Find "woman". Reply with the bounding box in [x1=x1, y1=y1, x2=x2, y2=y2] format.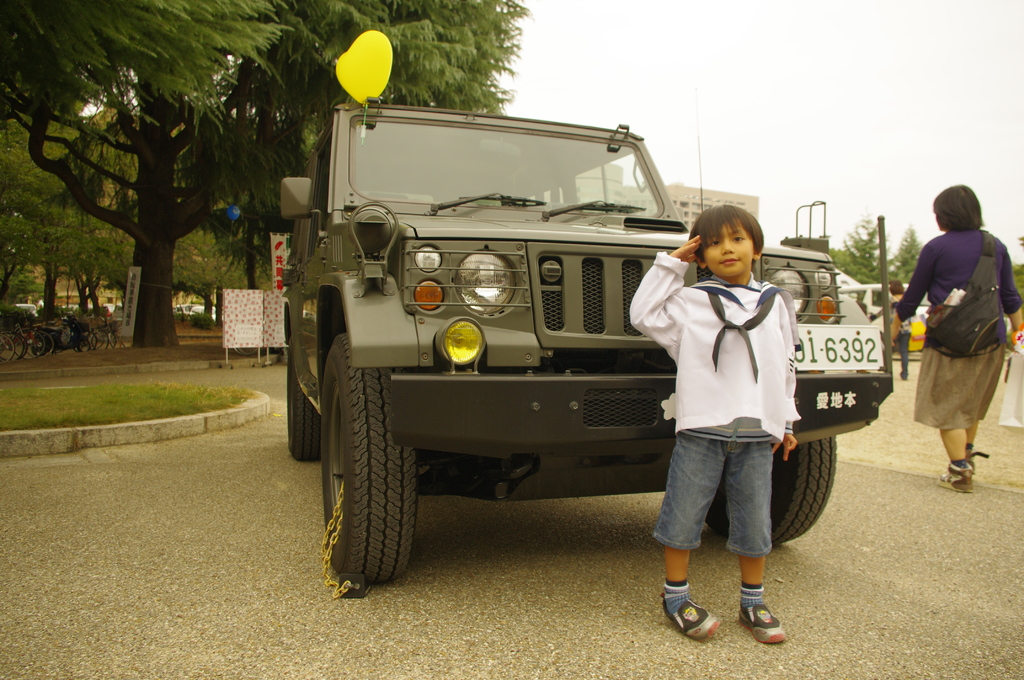
[x1=915, y1=179, x2=1018, y2=502].
